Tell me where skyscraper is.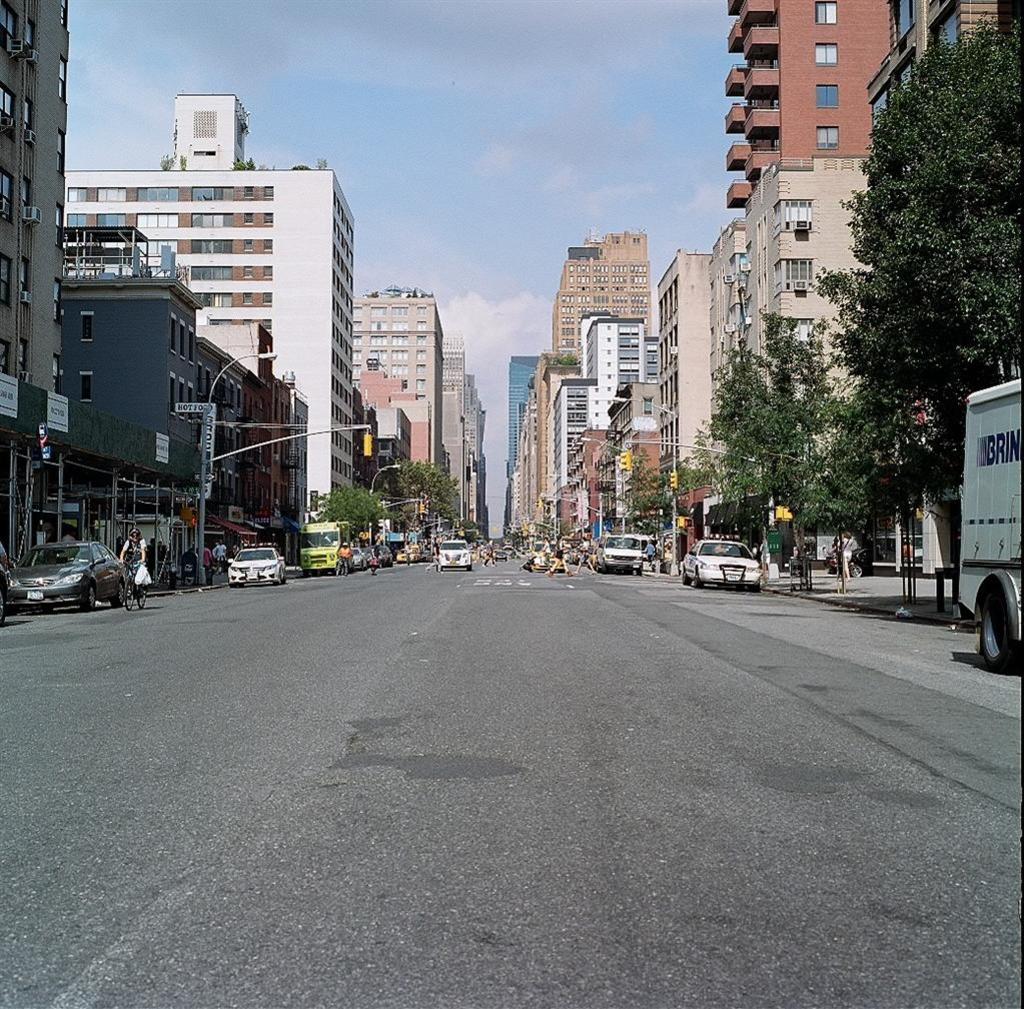
skyscraper is at x1=353 y1=286 x2=442 y2=524.
